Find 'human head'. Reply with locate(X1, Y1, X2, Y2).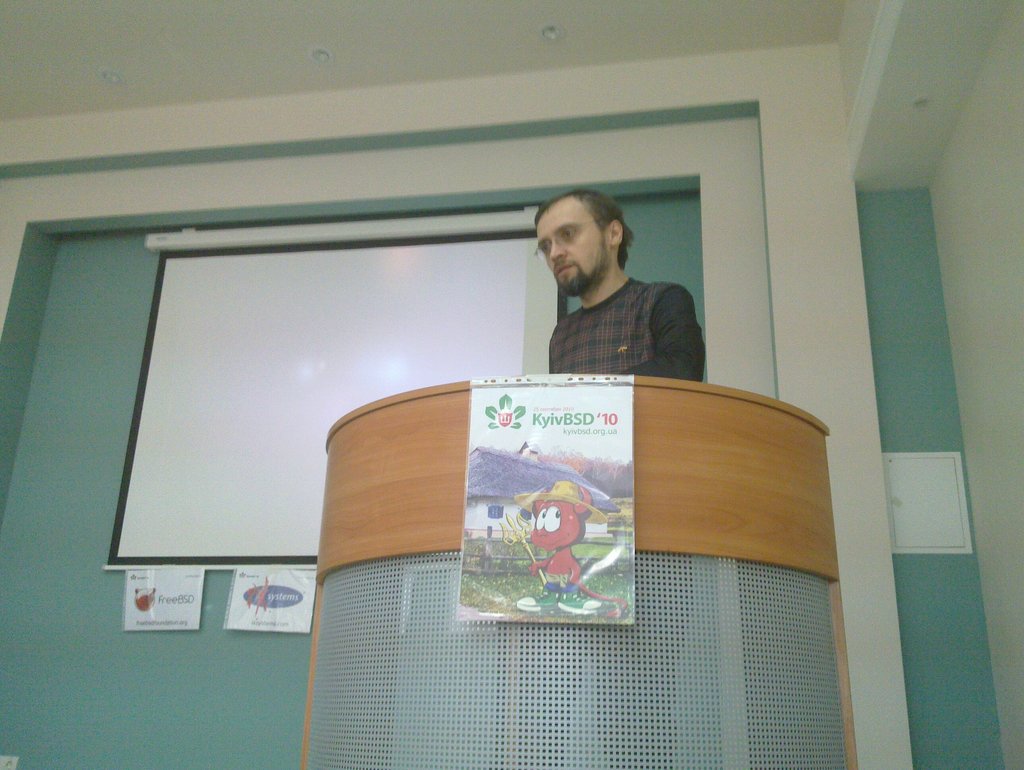
locate(530, 183, 629, 279).
